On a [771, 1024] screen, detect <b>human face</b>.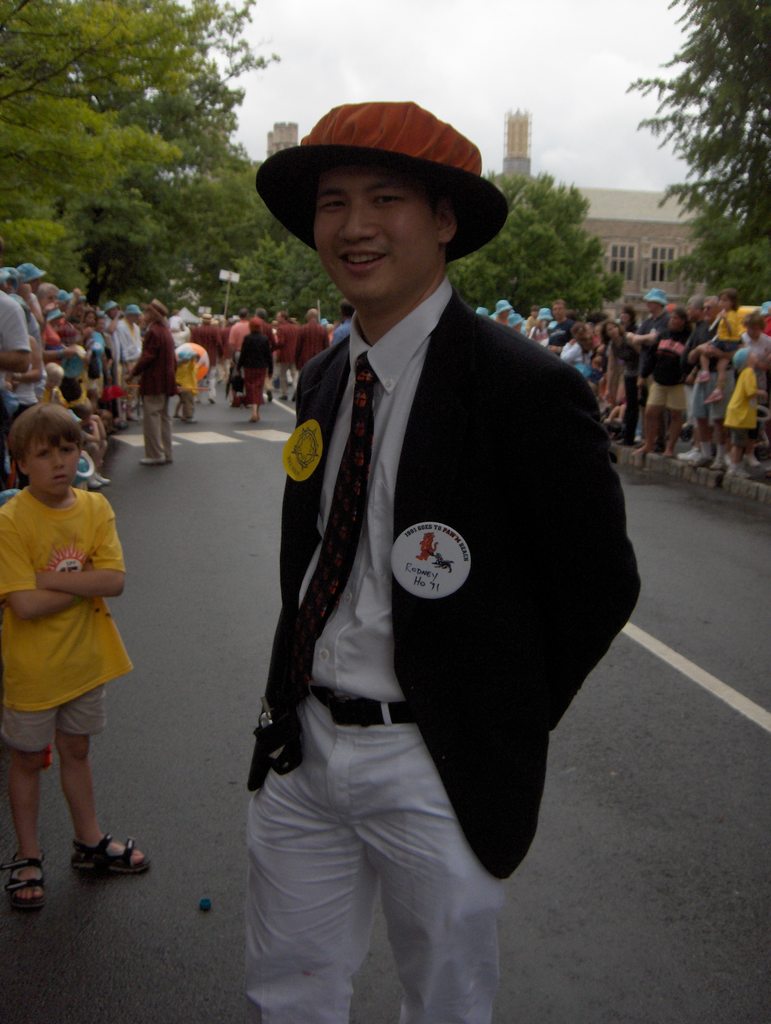
locate(702, 298, 716, 321).
